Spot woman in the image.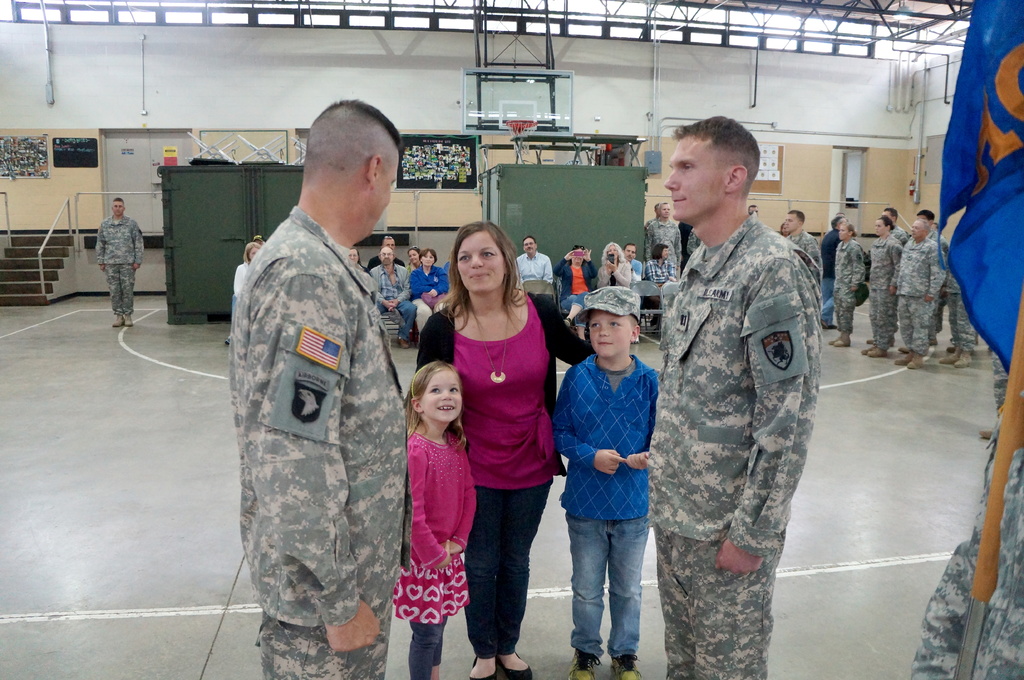
woman found at <region>399, 243, 422, 271</region>.
